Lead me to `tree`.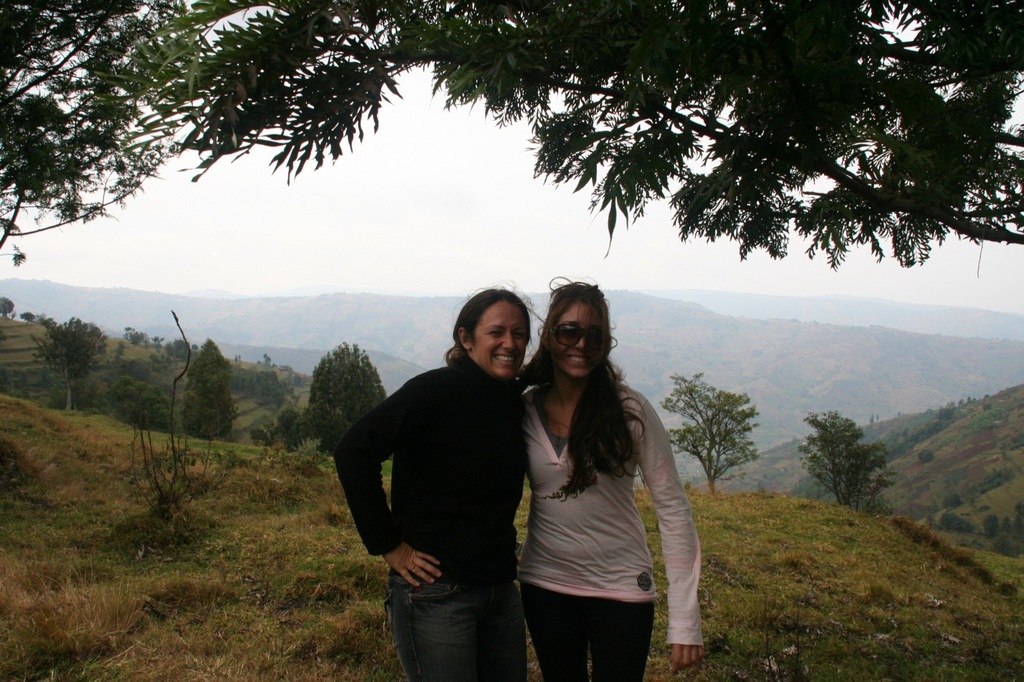
Lead to 236,365,291,418.
